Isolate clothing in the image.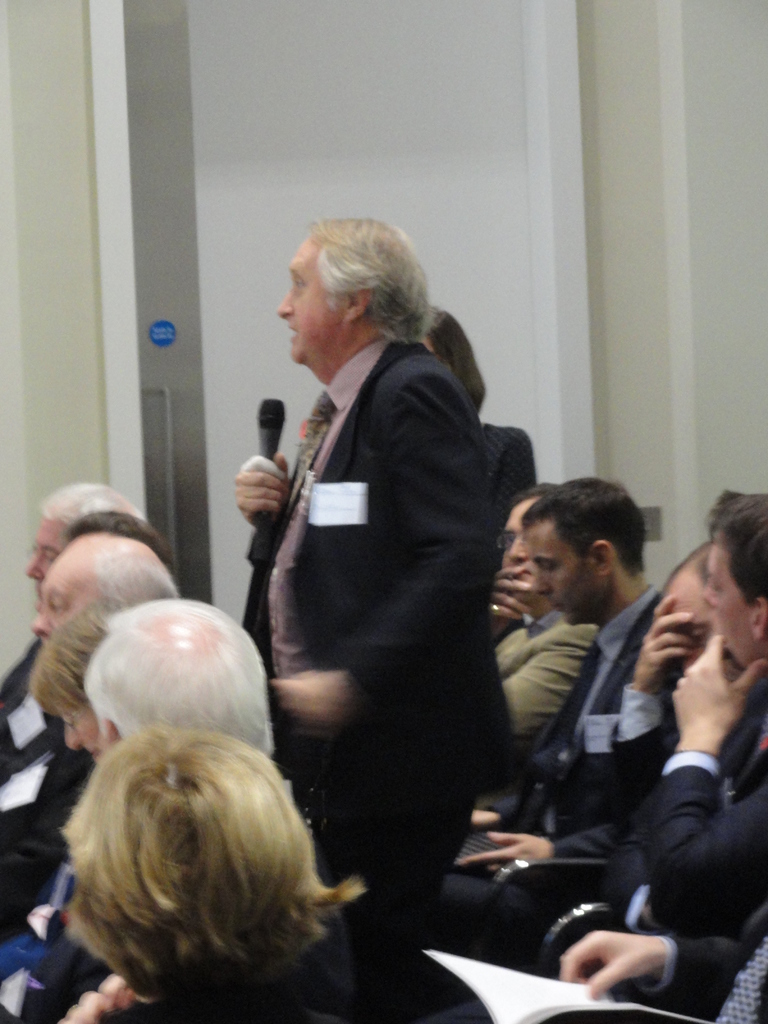
Isolated region: (490,624,611,738).
